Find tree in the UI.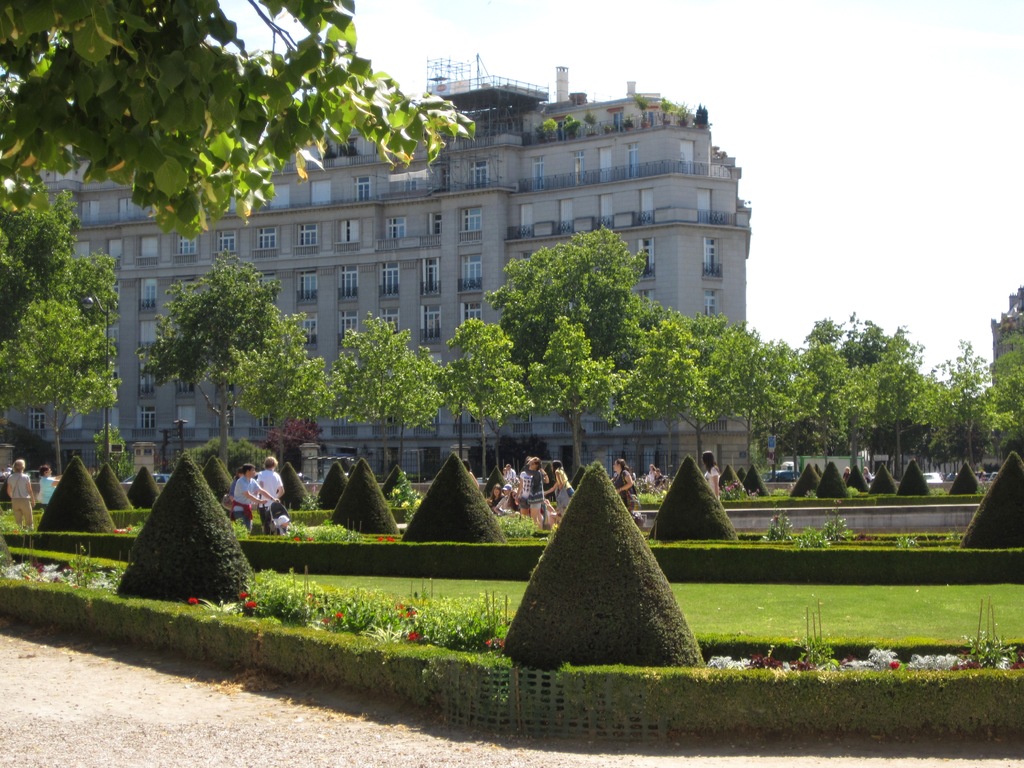
UI element at 615, 319, 710, 487.
